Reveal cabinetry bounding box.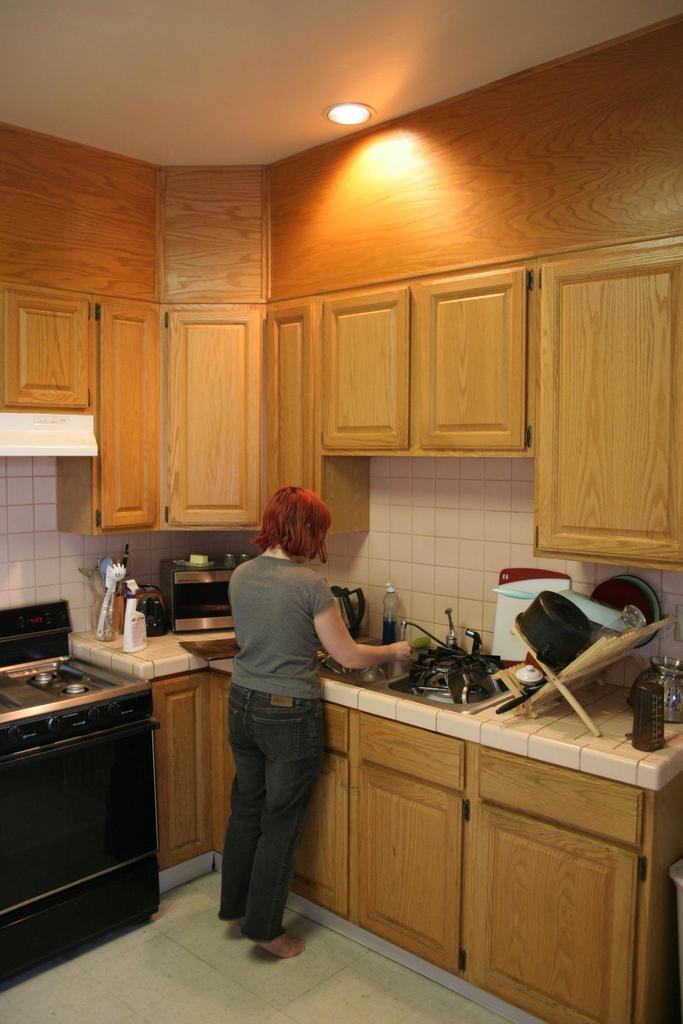
Revealed: locate(324, 290, 411, 458).
